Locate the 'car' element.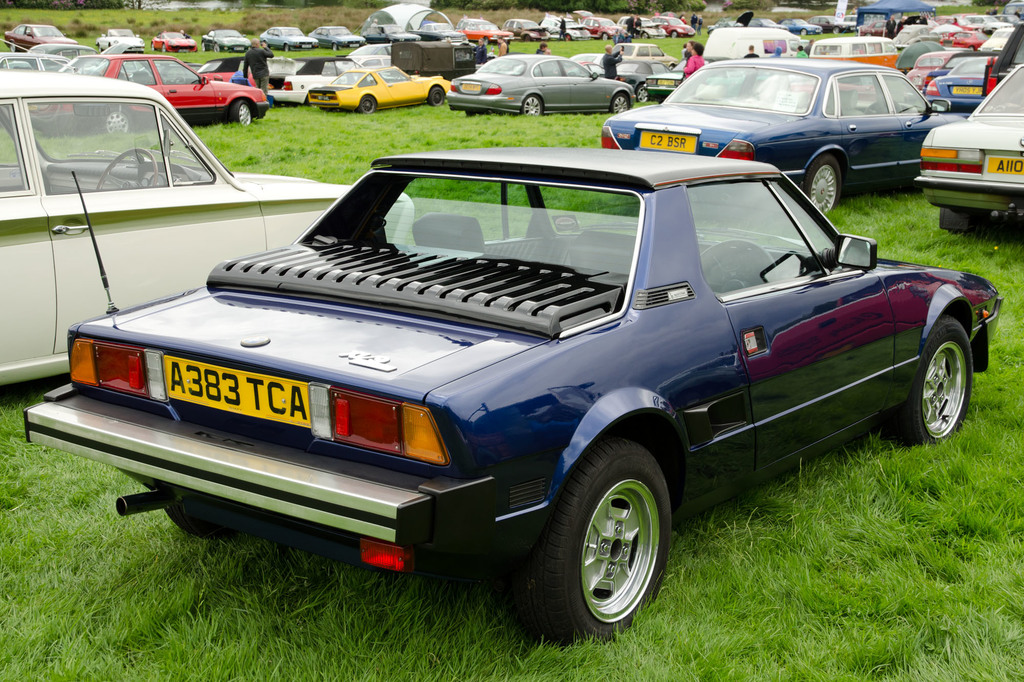
Element bbox: rect(205, 31, 252, 55).
